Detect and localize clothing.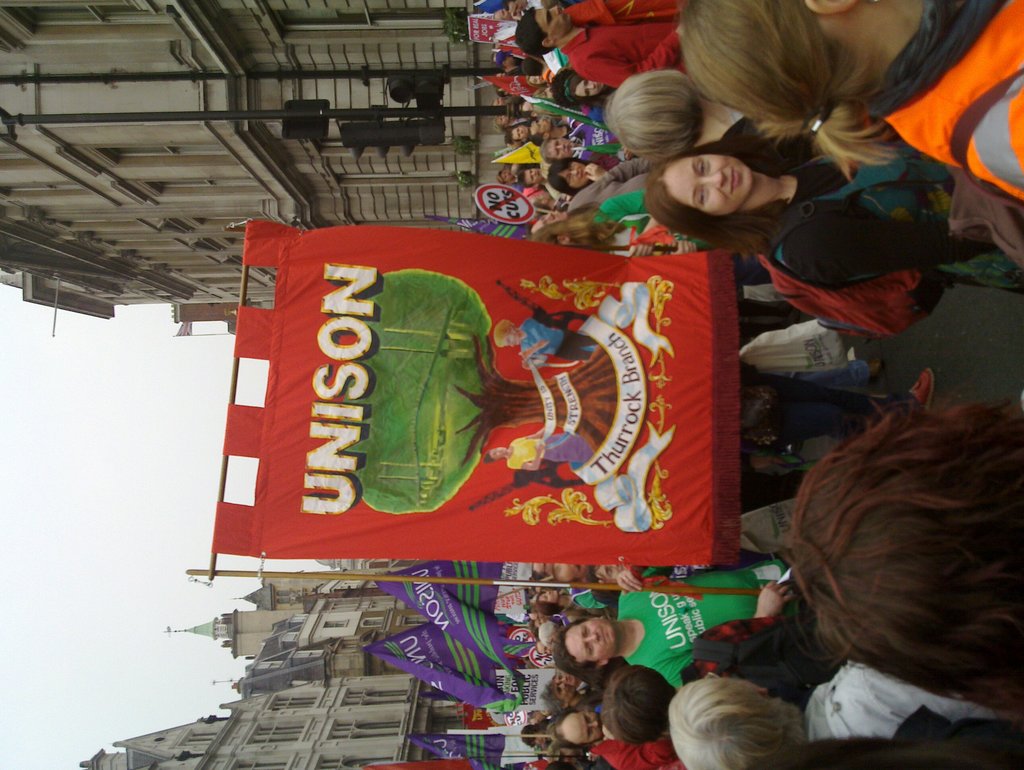
Localized at (x1=592, y1=726, x2=686, y2=769).
